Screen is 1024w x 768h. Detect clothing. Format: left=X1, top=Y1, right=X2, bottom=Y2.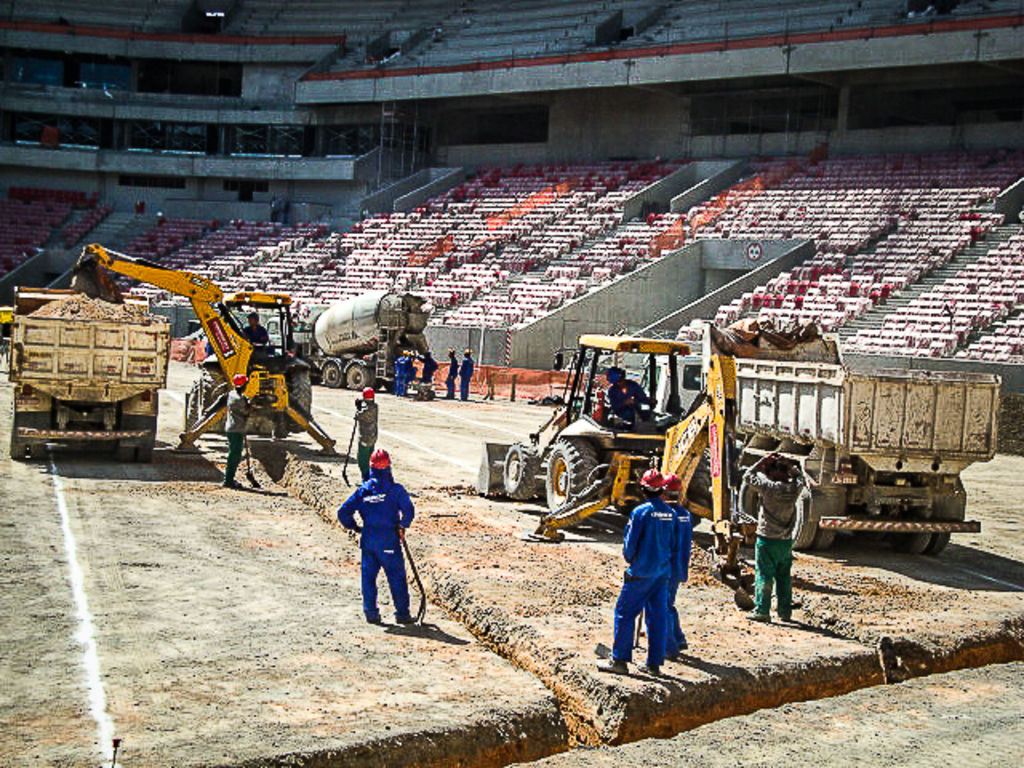
left=238, top=323, right=275, bottom=355.
